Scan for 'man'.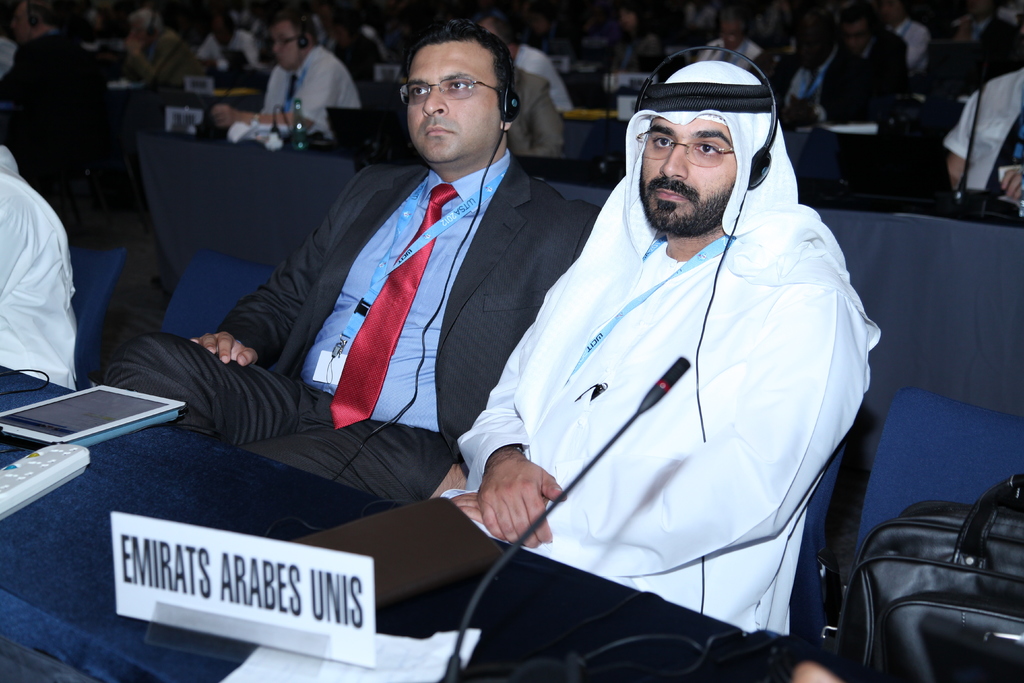
Scan result: <box>0,0,130,247</box>.
